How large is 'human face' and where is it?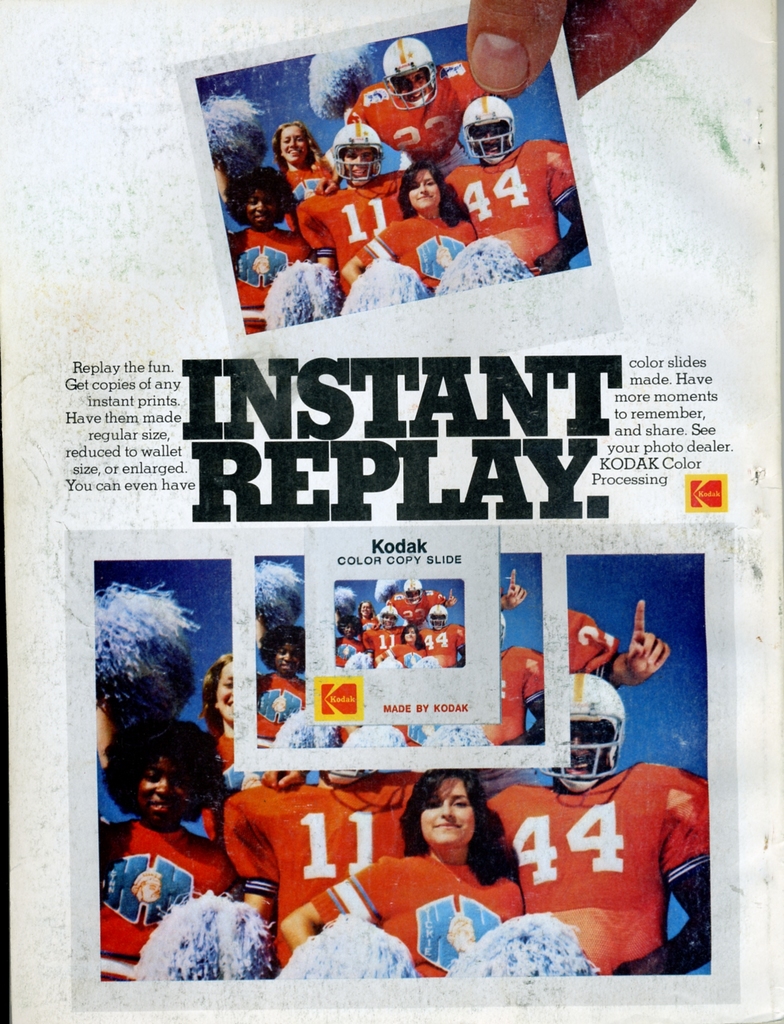
Bounding box: 135 755 191 823.
